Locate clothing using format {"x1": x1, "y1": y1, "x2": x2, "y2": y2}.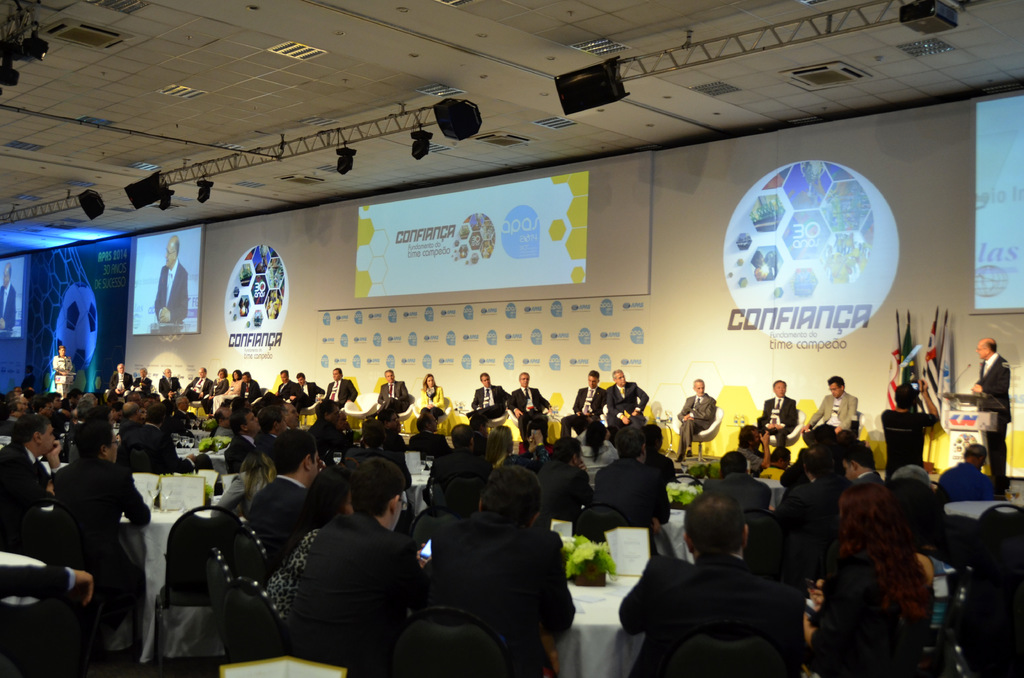
{"x1": 154, "y1": 262, "x2": 191, "y2": 330}.
